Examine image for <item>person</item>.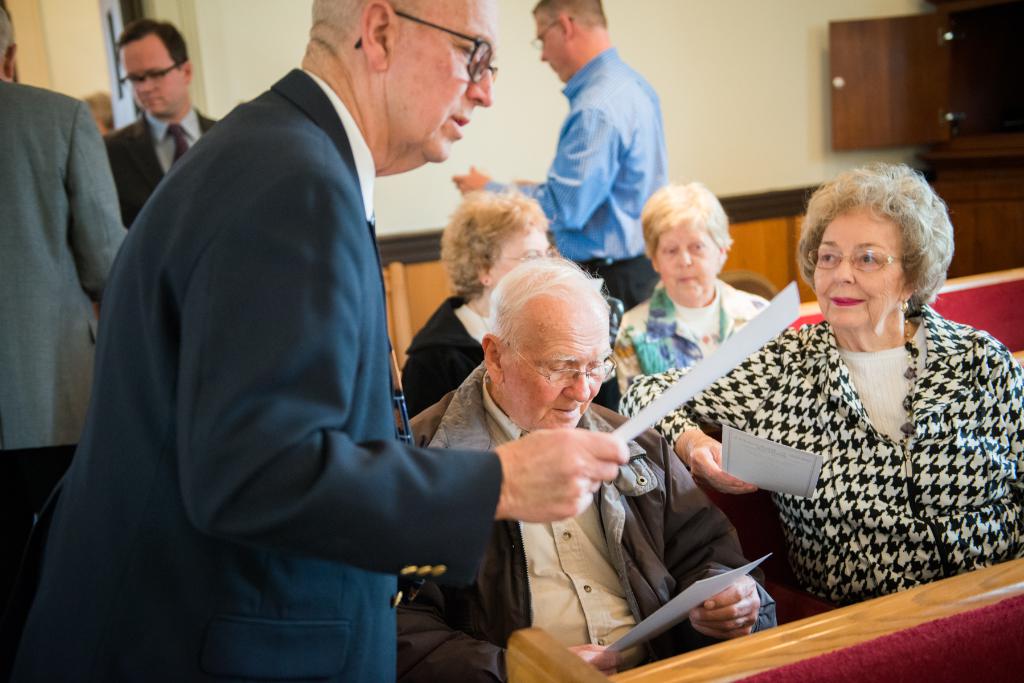
Examination result: bbox=[86, 95, 123, 141].
